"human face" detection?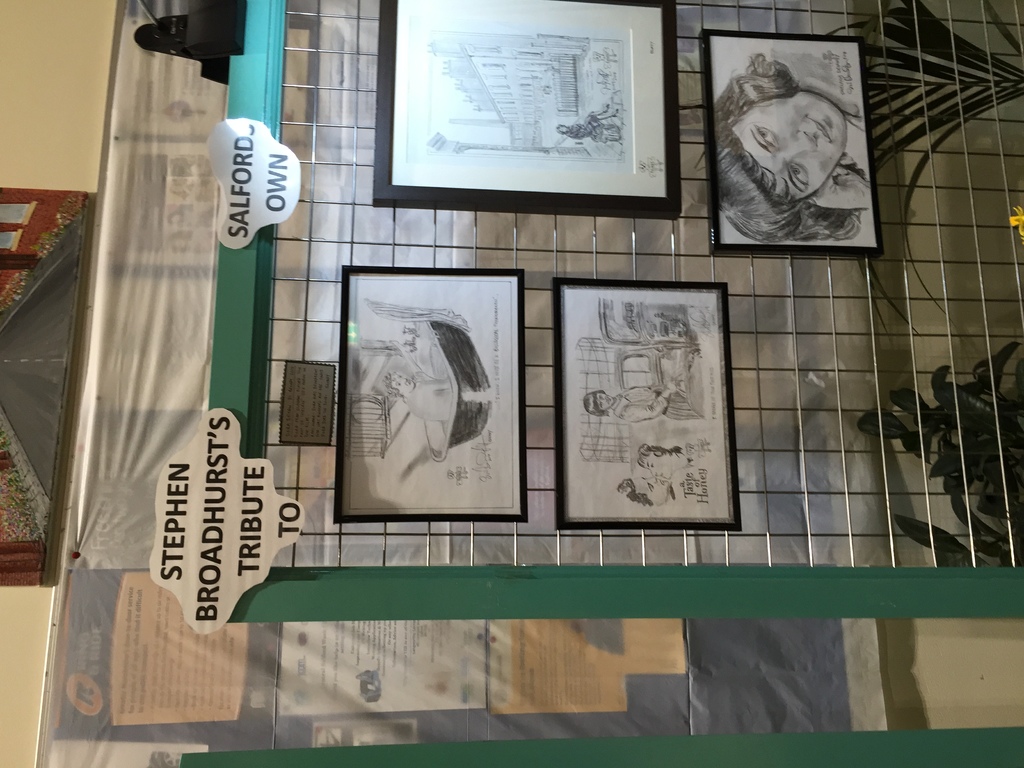
pyautogui.locateOnScreen(637, 476, 664, 502)
